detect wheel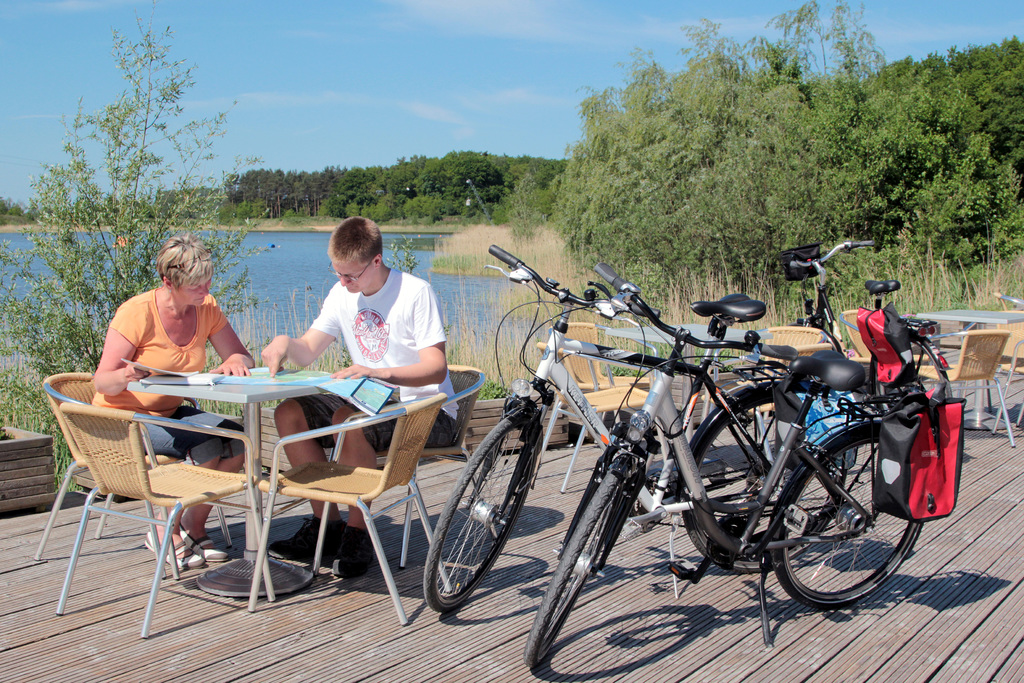
522 474 618 670
